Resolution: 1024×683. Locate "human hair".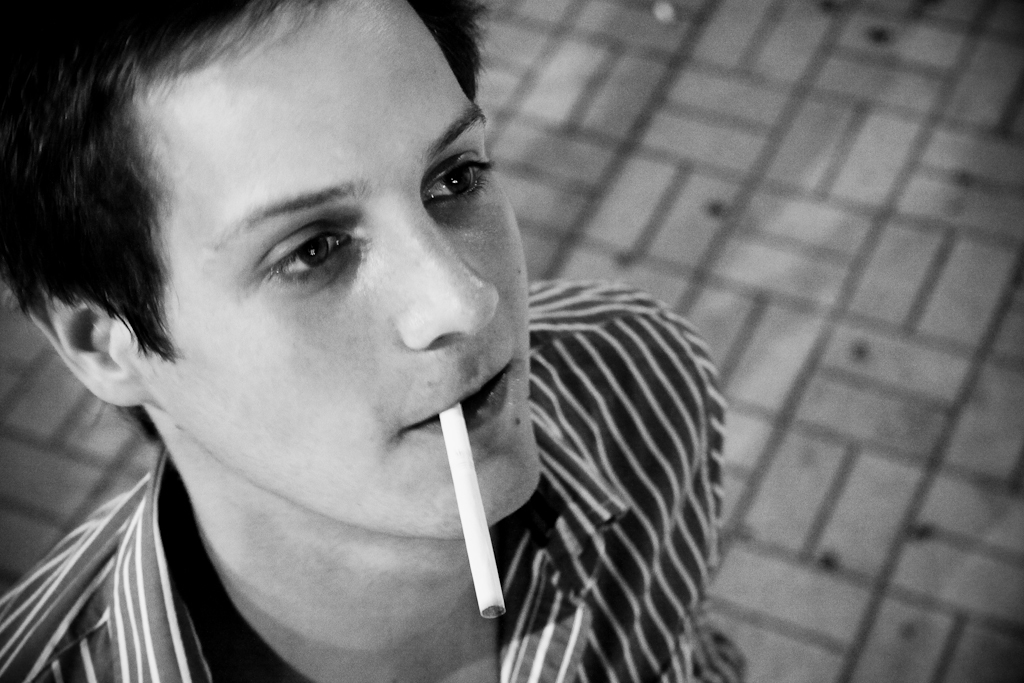
locate(24, 12, 514, 392).
